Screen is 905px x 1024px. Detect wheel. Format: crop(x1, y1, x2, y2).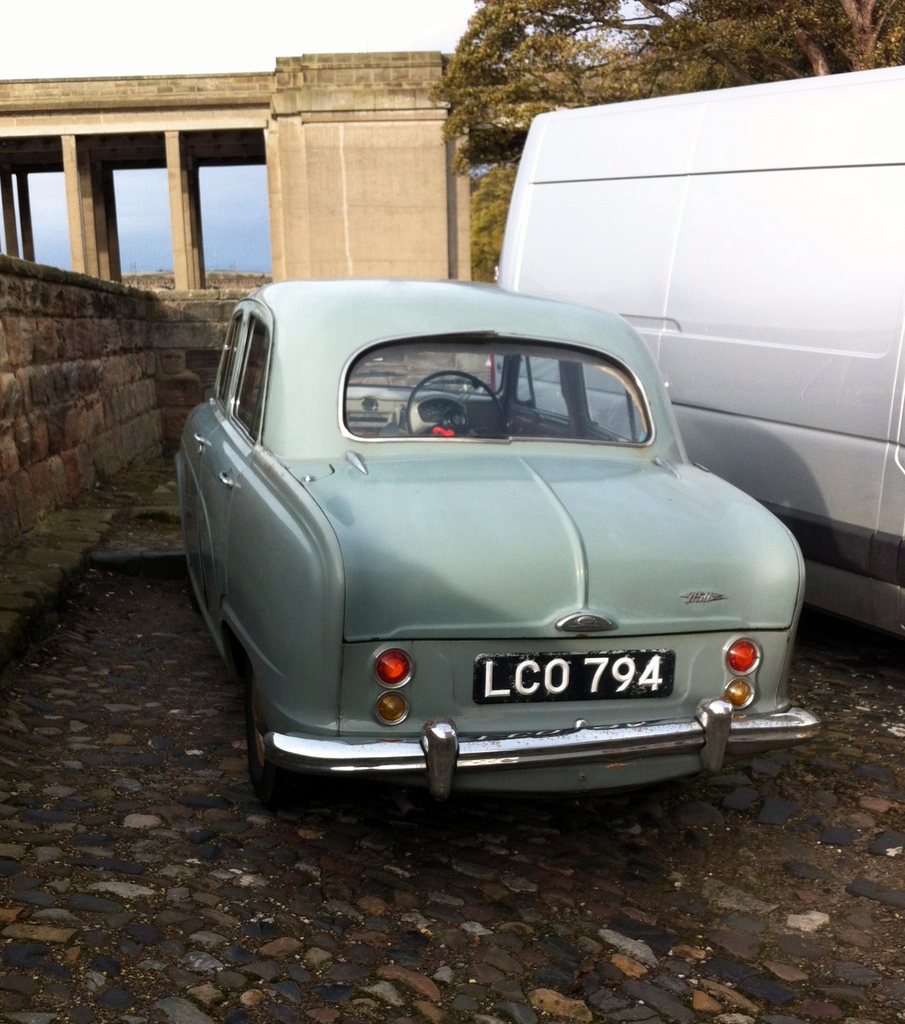
crop(407, 367, 505, 440).
